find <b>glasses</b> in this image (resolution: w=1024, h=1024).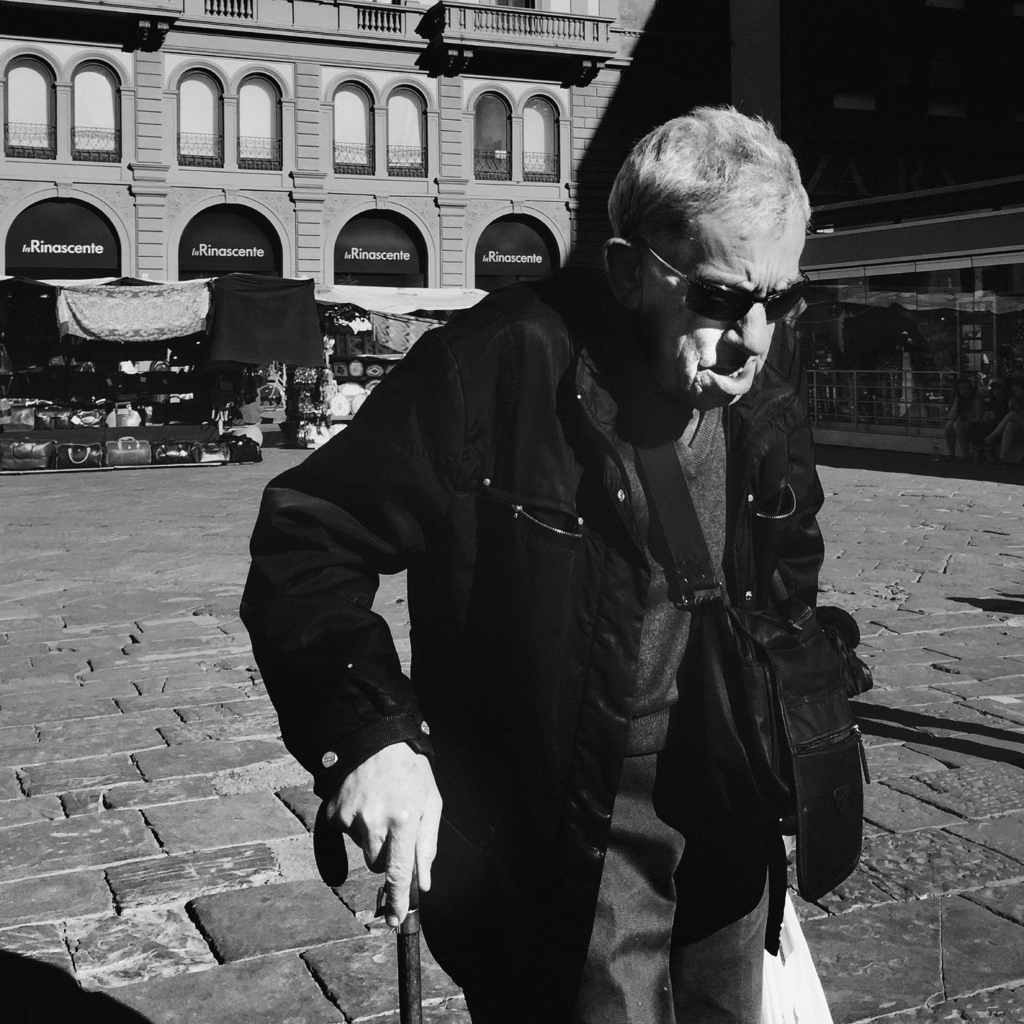
(632, 246, 815, 336).
